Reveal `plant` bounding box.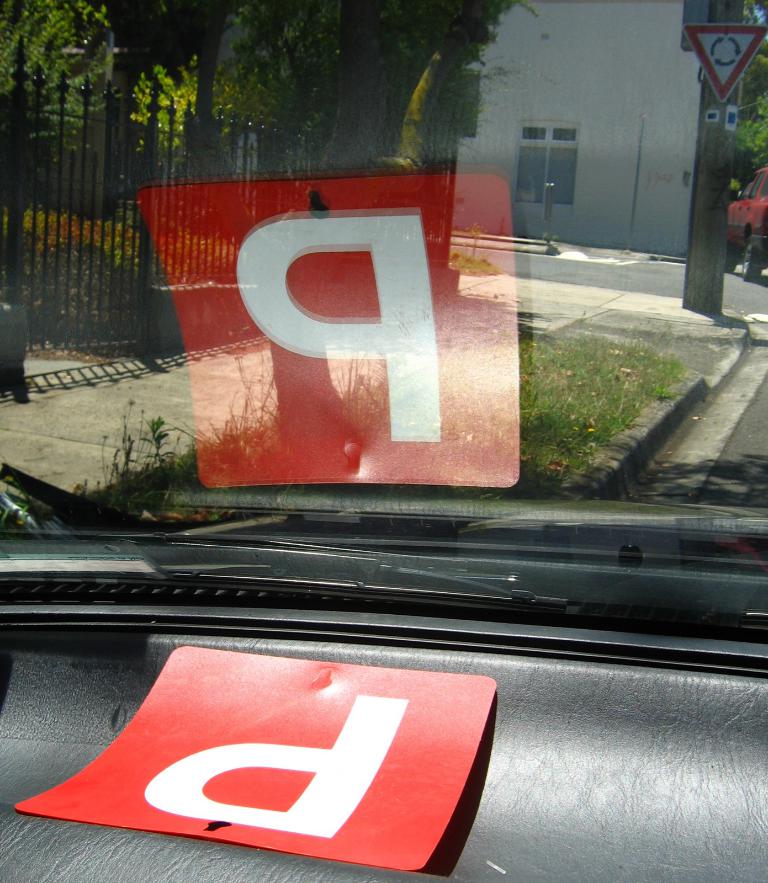
Revealed: <region>30, 369, 227, 515</region>.
